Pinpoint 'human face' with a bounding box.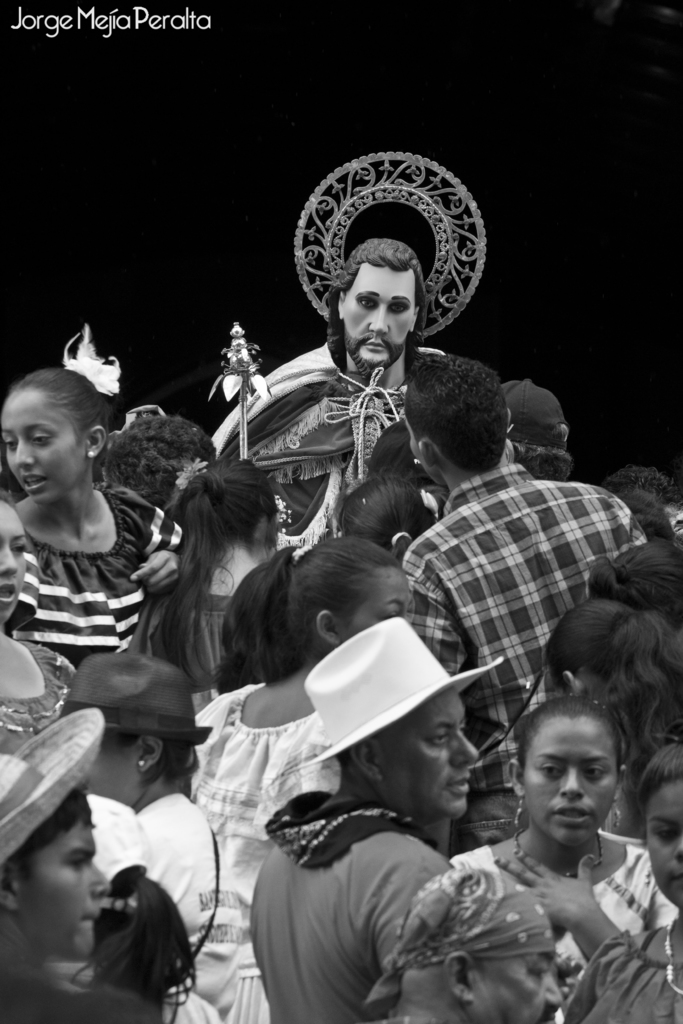
region(2, 387, 84, 506).
